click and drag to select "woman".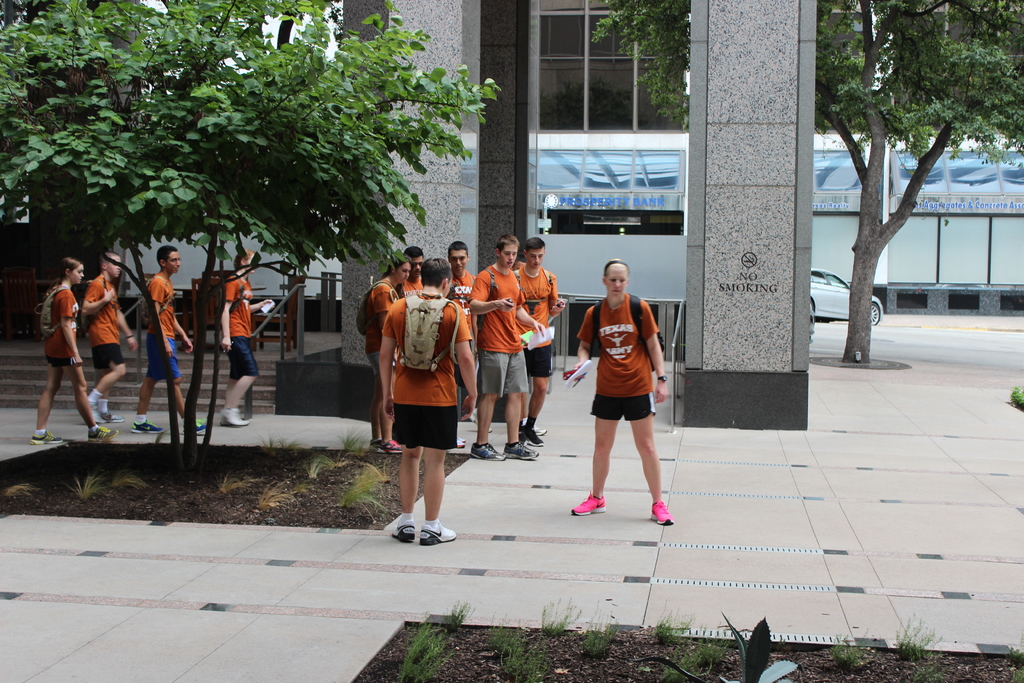
Selection: (579, 253, 673, 528).
